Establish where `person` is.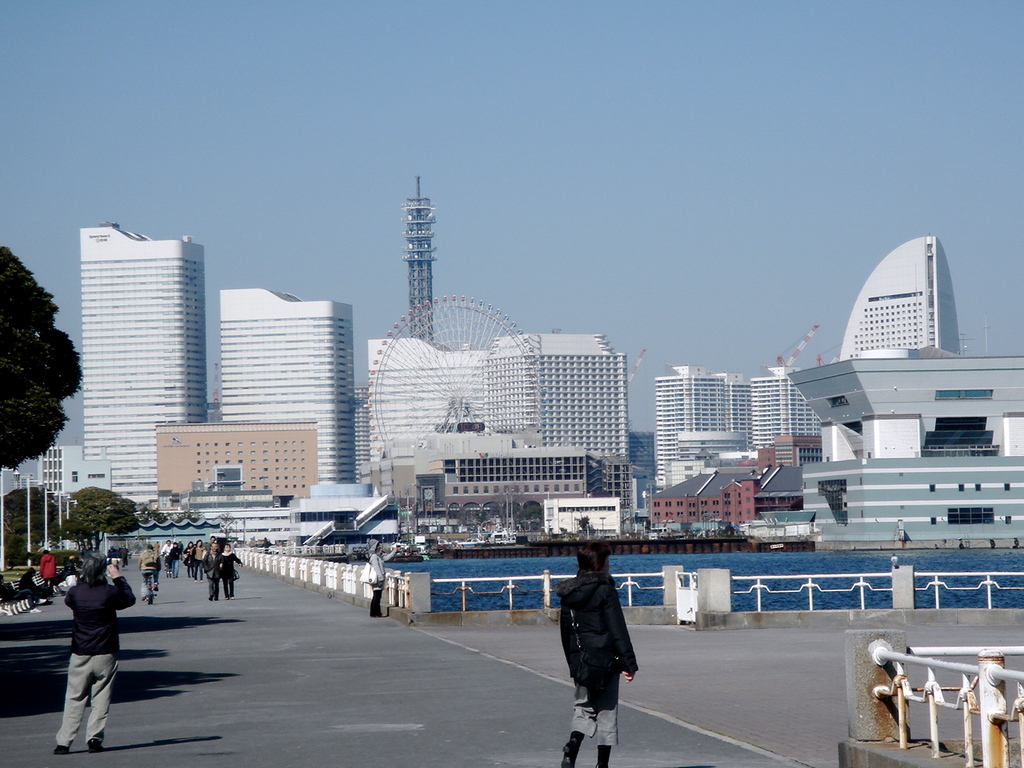
Established at <box>166,541,182,571</box>.
